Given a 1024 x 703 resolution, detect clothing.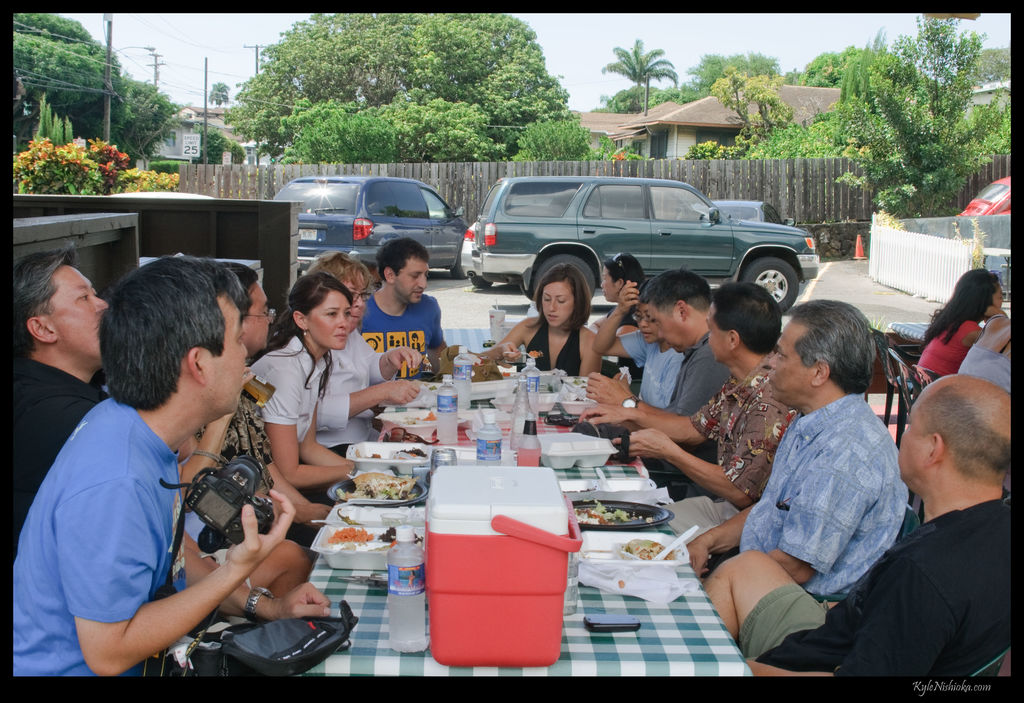
(602, 307, 639, 379).
